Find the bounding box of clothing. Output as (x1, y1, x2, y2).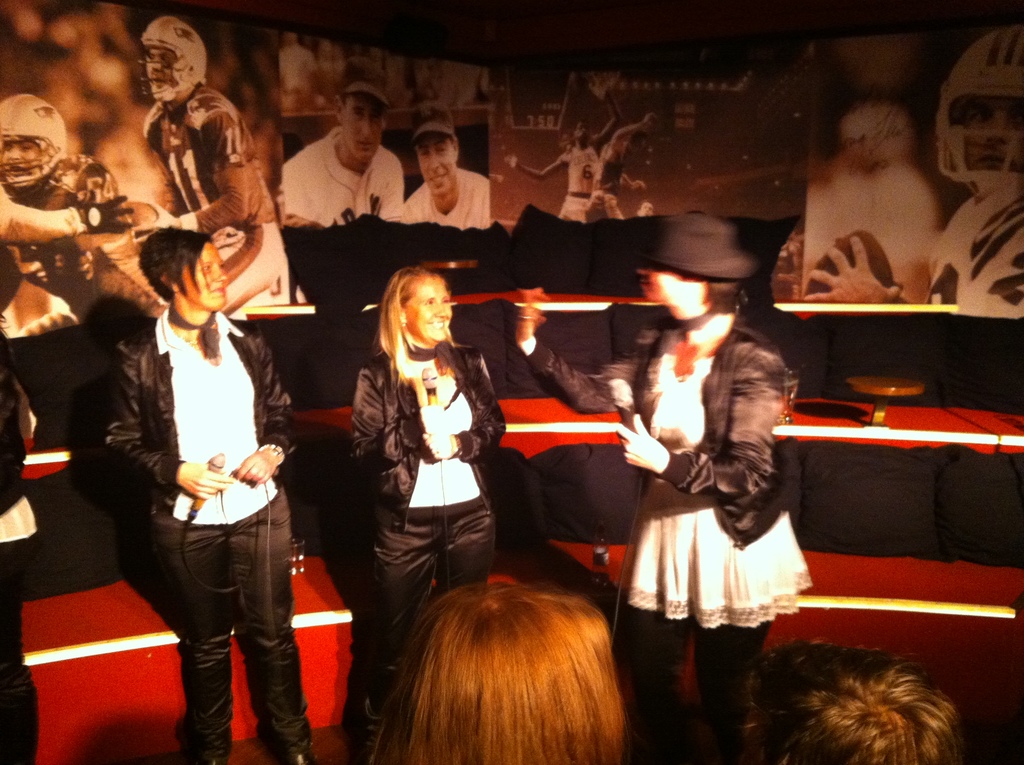
(582, 189, 633, 220).
